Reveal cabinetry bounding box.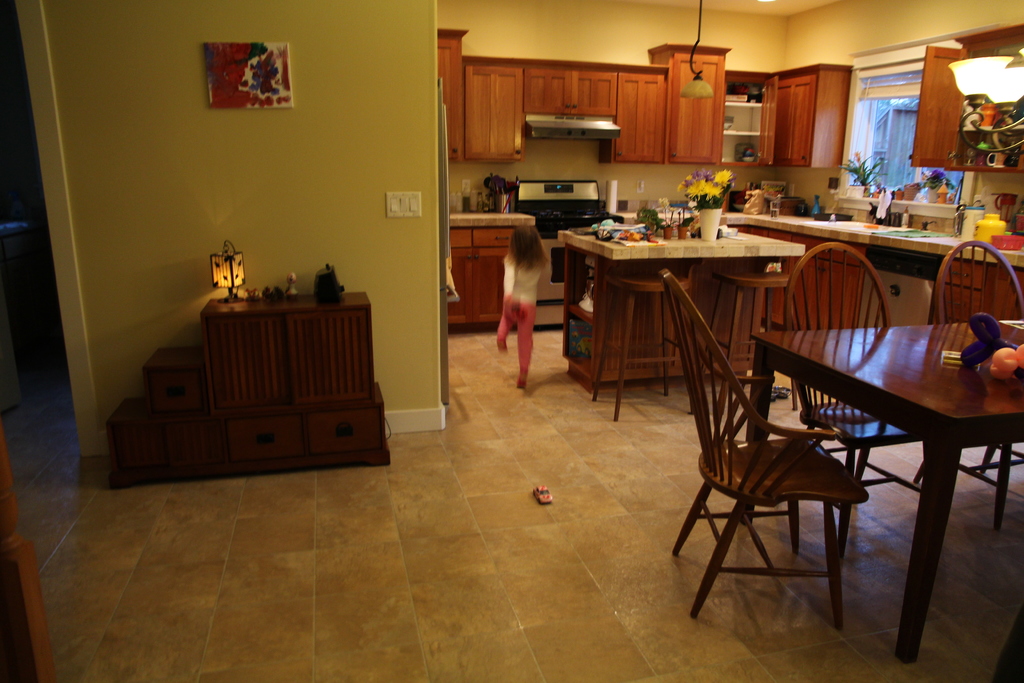
Revealed: (left=735, top=209, right=1023, bottom=338).
